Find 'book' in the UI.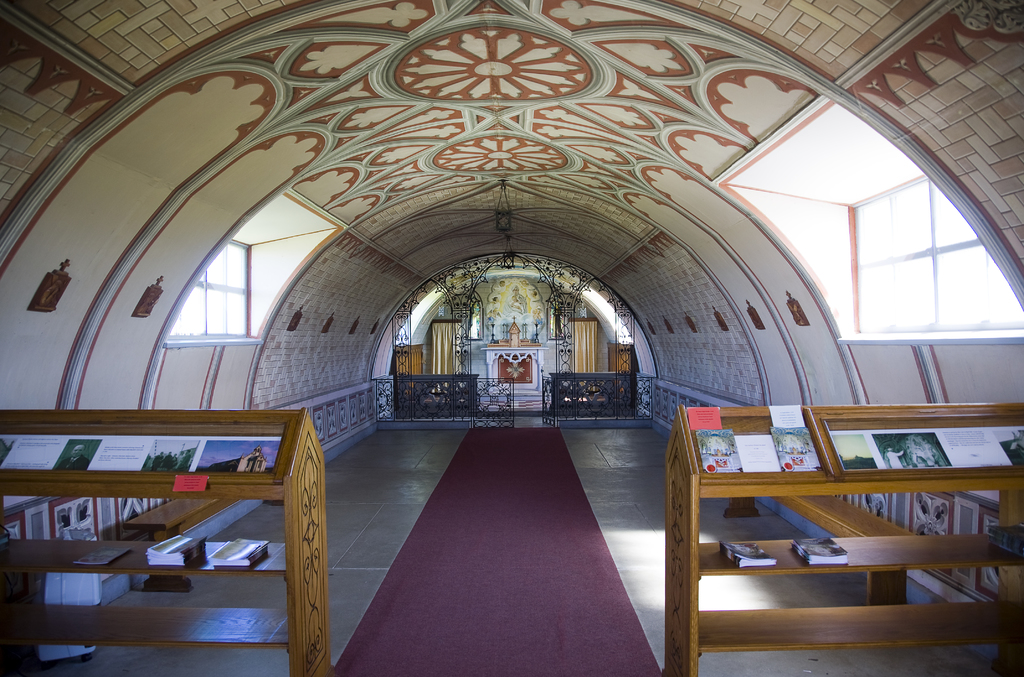
UI element at 694,430,734,482.
